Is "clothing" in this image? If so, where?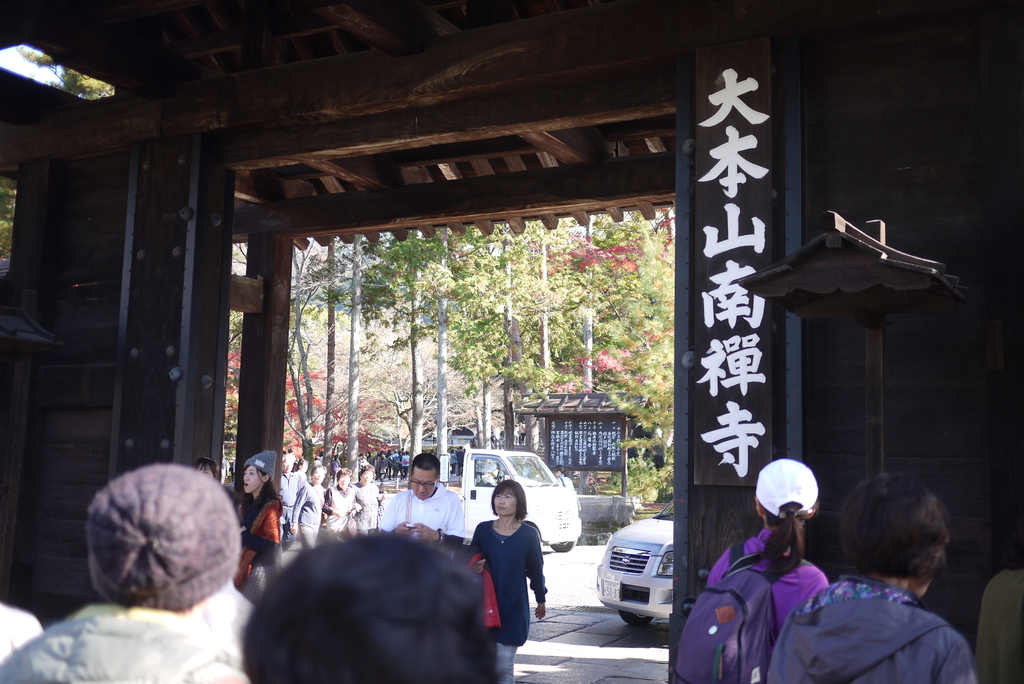
Yes, at x1=0 y1=590 x2=253 y2=683.
